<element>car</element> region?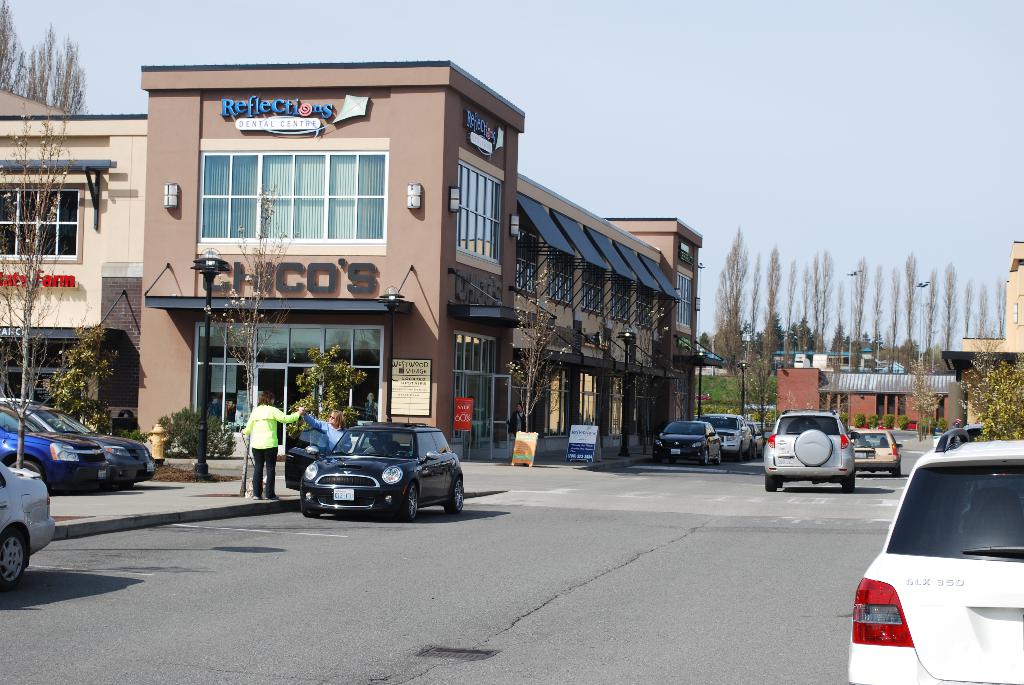
<bbox>0, 406, 111, 491</bbox>
